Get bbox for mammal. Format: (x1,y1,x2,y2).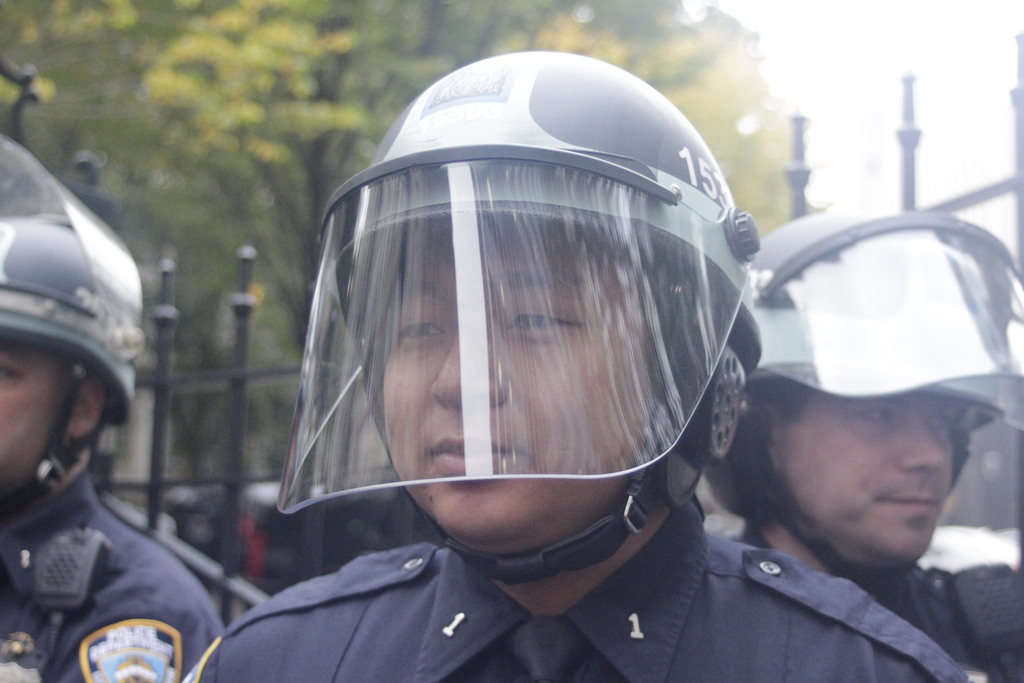
(0,343,221,682).
